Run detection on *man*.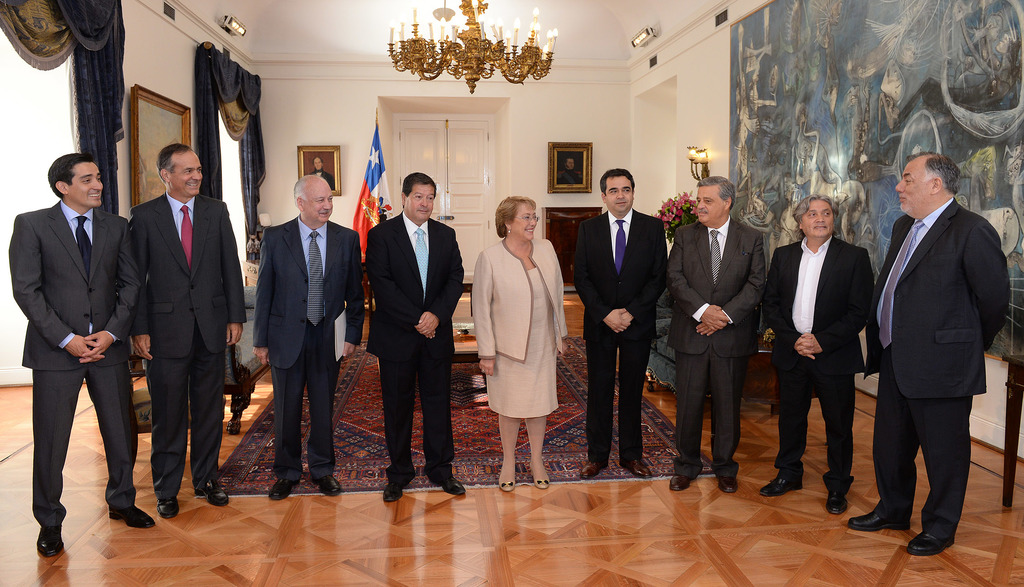
Result: <region>673, 175, 769, 497</region>.
